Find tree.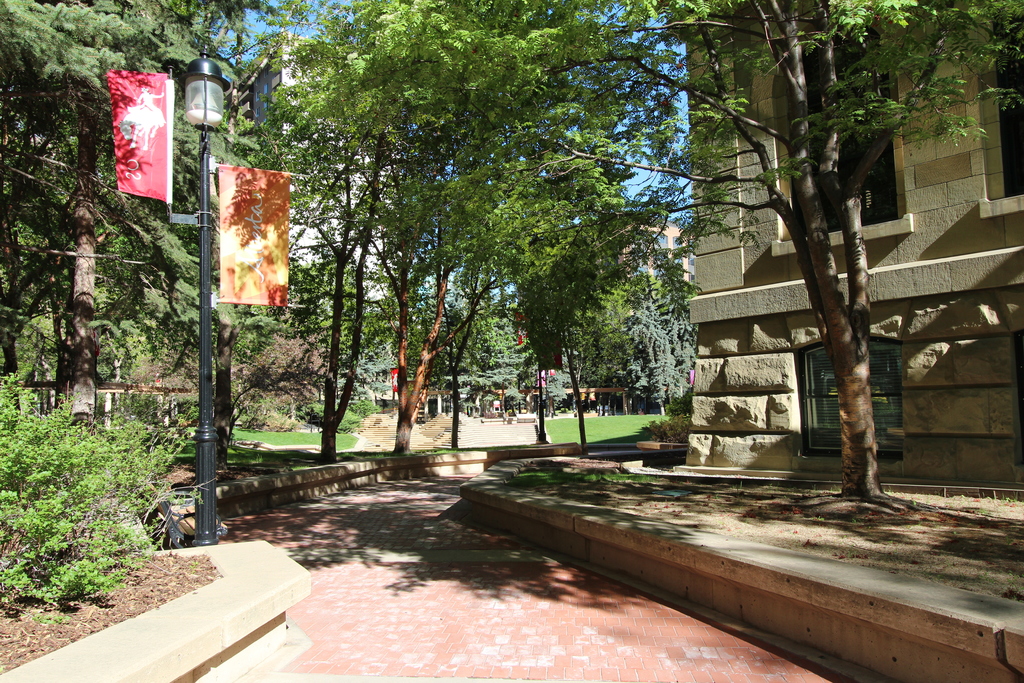
<box>539,3,1021,502</box>.
